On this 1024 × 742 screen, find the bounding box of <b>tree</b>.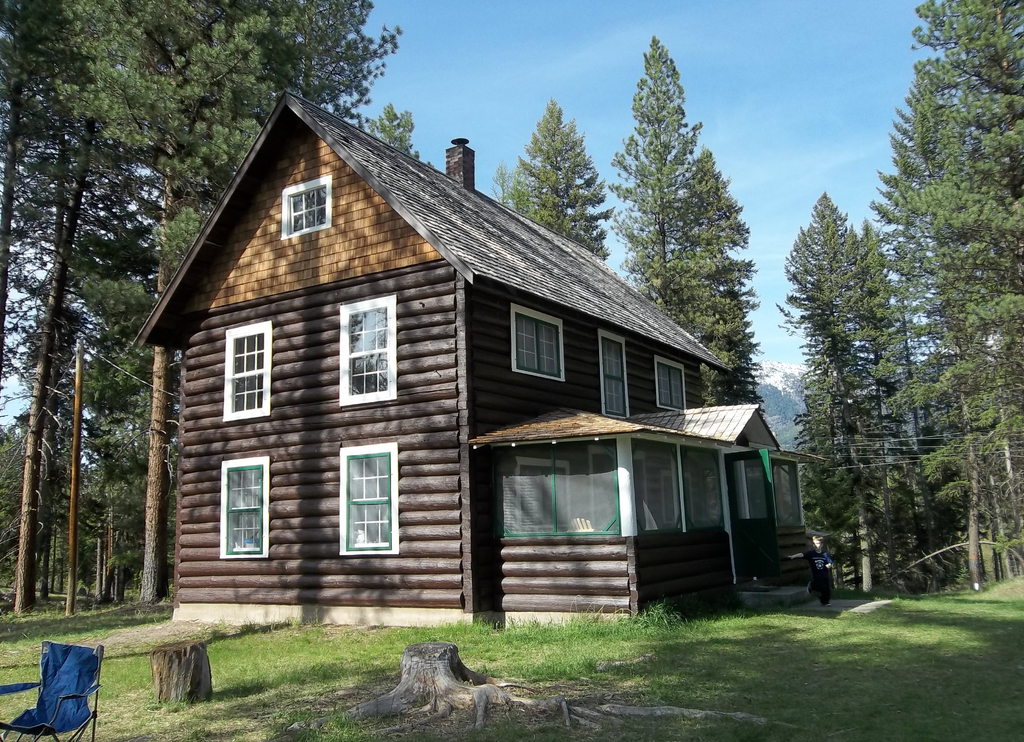
Bounding box: [x1=512, y1=99, x2=612, y2=260].
